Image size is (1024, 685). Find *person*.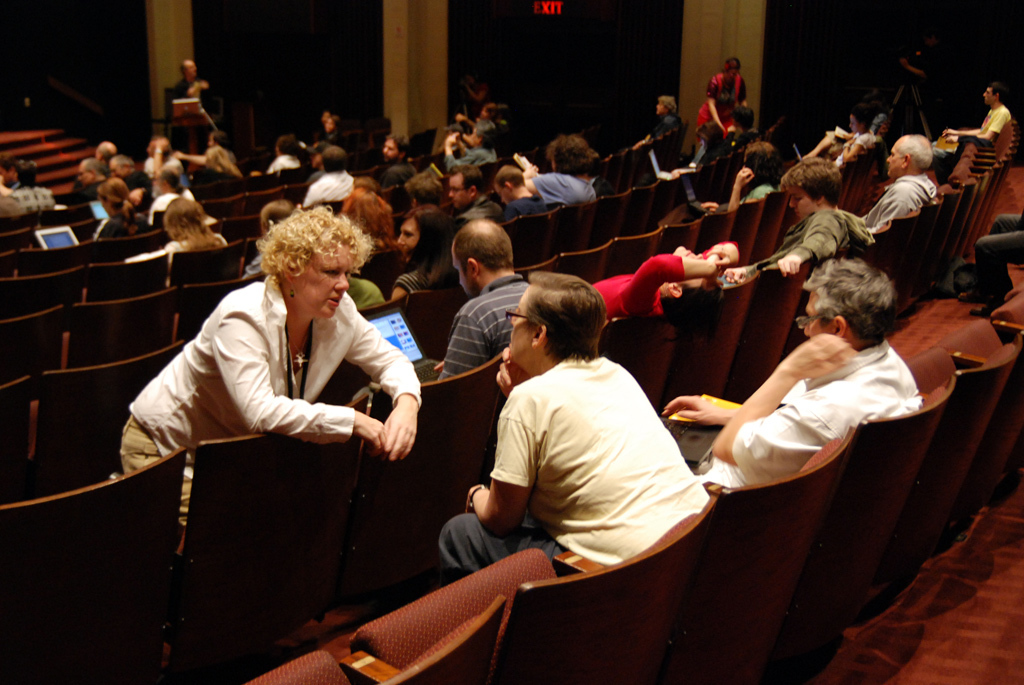
<bbox>289, 206, 372, 312</bbox>.
